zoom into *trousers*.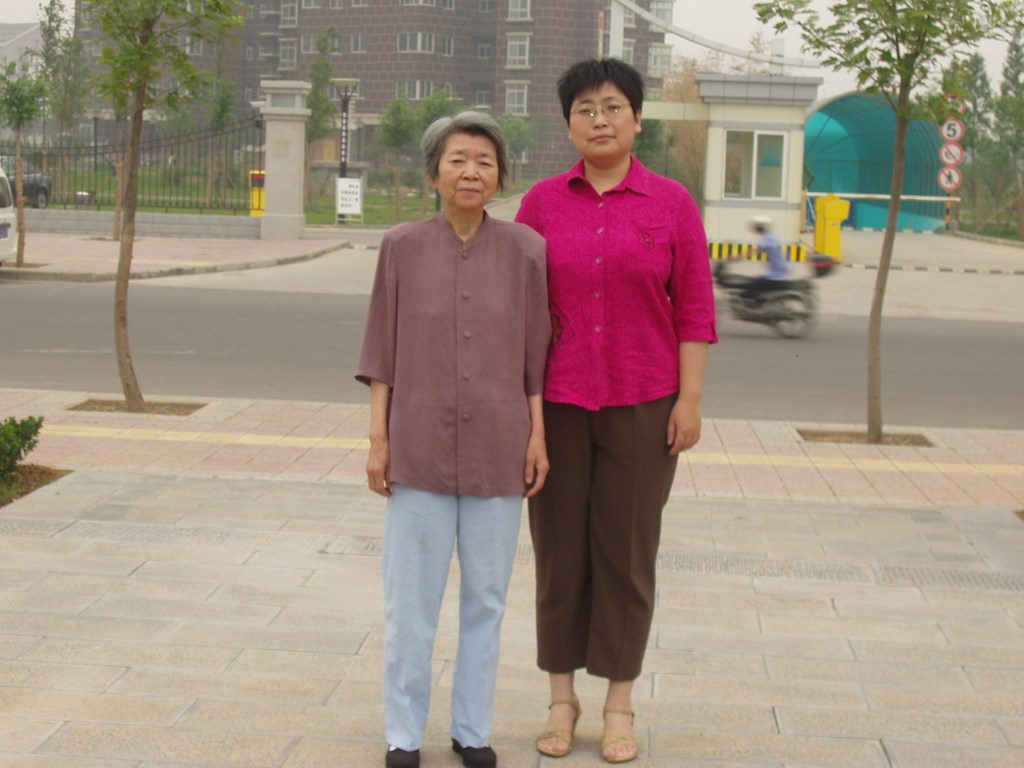
Zoom target: <bbox>376, 490, 522, 754</bbox>.
